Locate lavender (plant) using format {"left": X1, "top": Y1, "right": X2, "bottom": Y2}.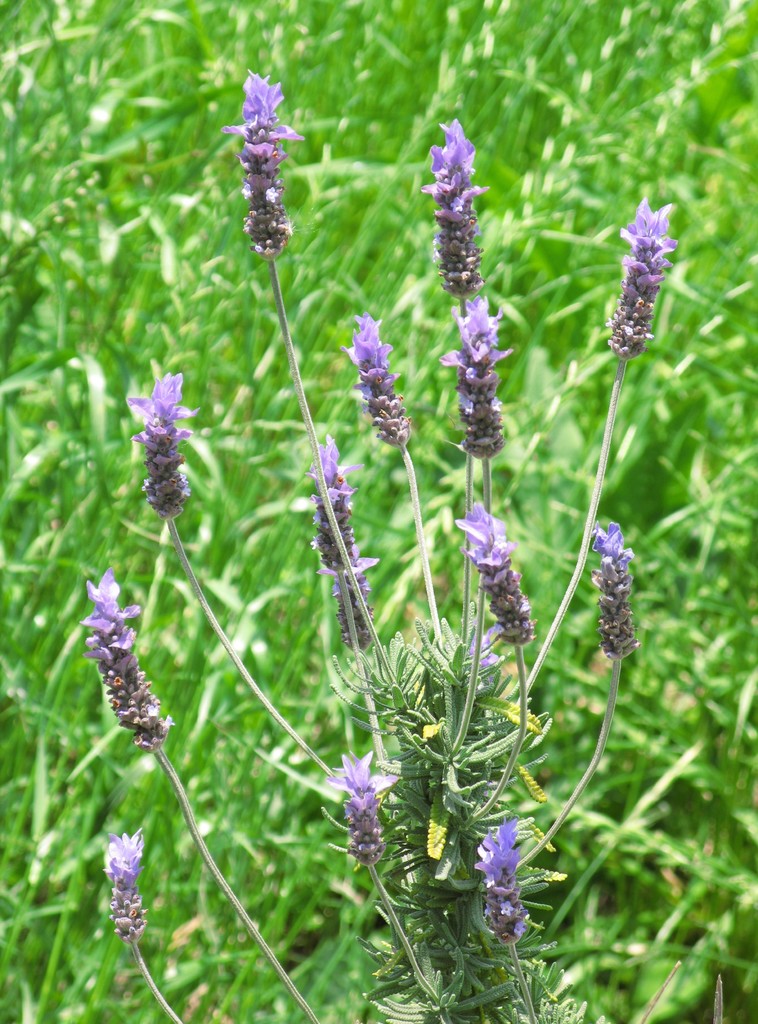
{"left": 436, "top": 290, "right": 516, "bottom": 537}.
